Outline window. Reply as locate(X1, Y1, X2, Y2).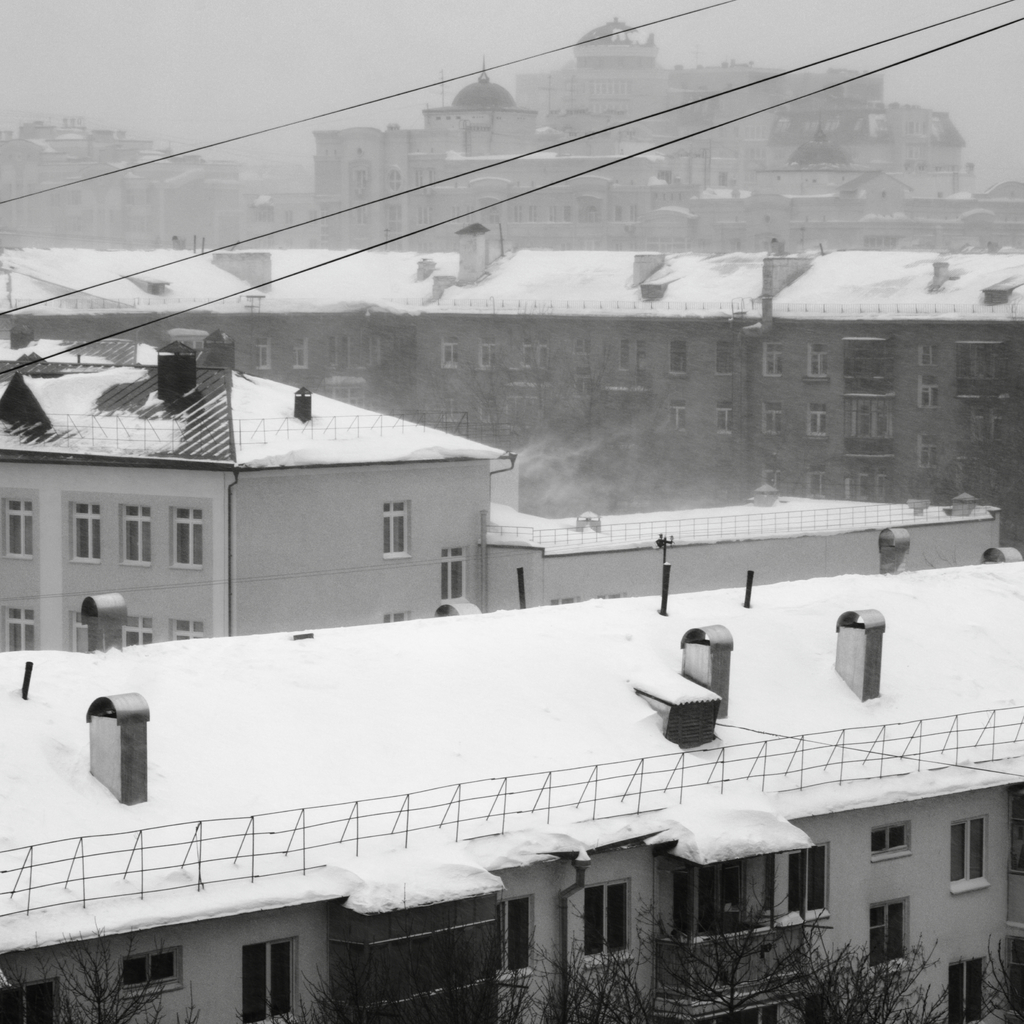
locate(249, 945, 294, 1023).
